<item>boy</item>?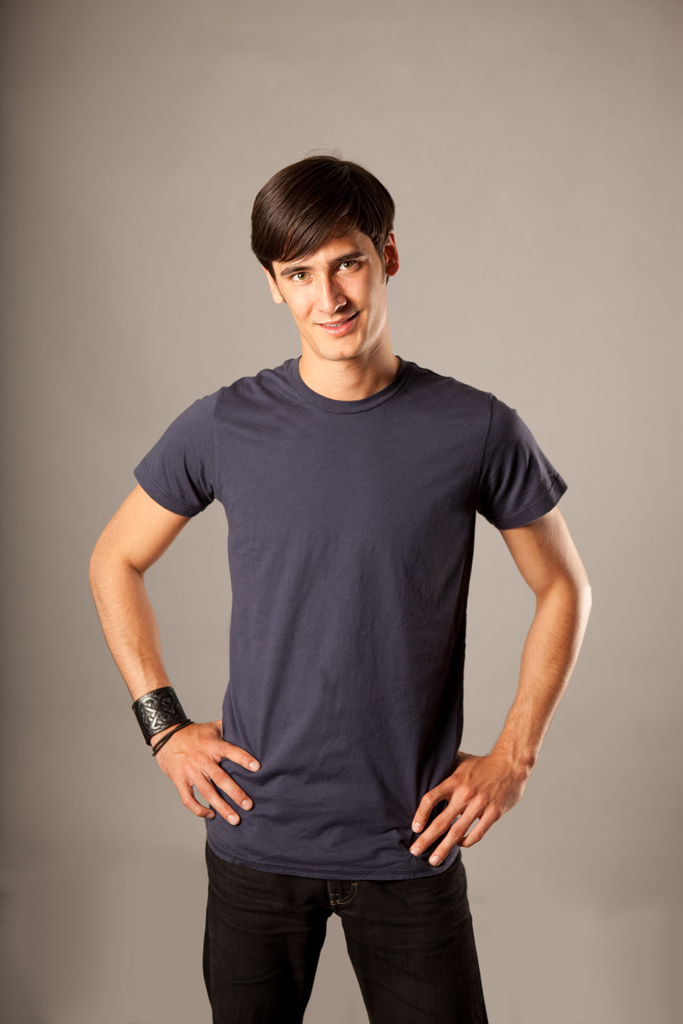
Rect(86, 156, 591, 1021)
